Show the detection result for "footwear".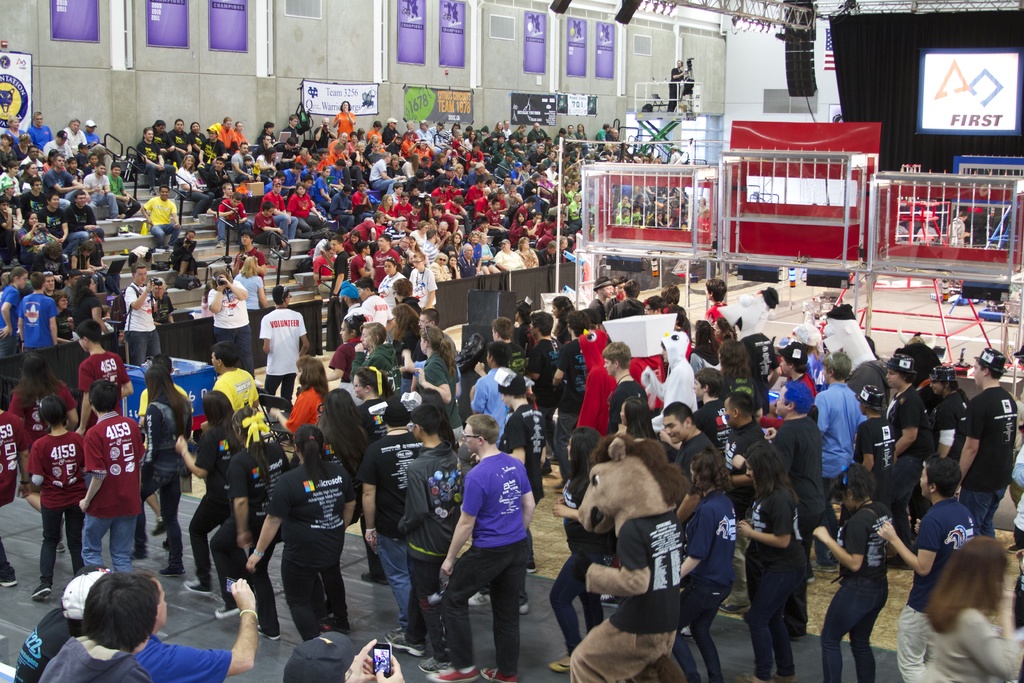
locate(598, 594, 623, 607).
